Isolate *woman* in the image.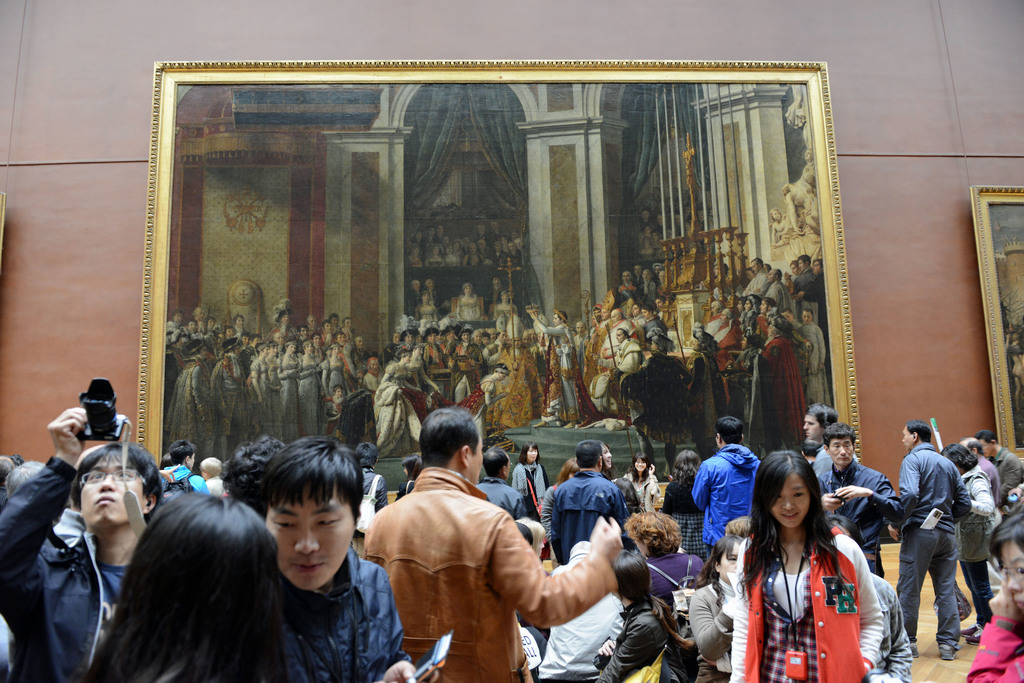
Isolated region: bbox=(660, 449, 728, 563).
